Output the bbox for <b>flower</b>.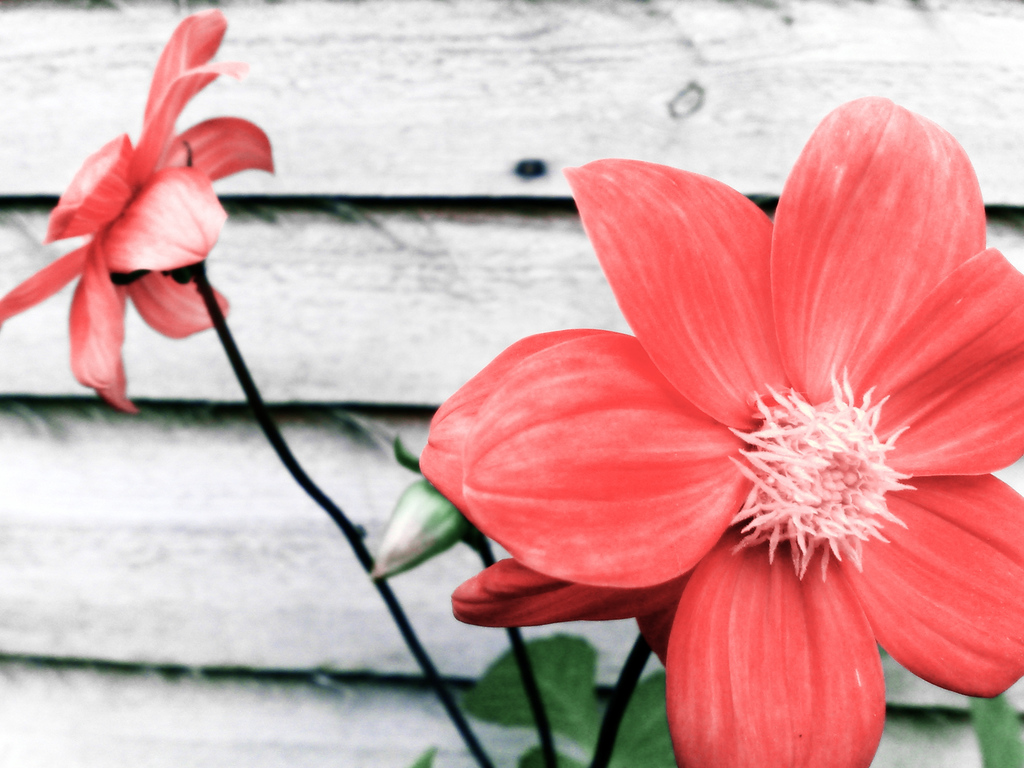
0/6/274/412.
